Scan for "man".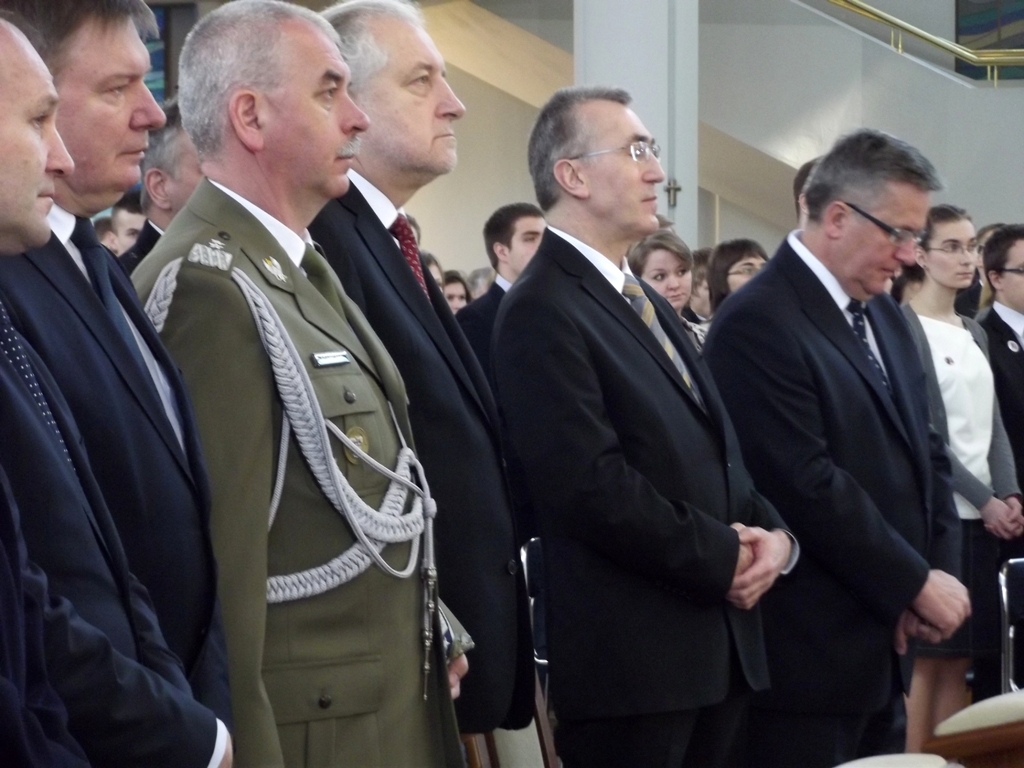
Scan result: box=[983, 219, 1023, 505].
